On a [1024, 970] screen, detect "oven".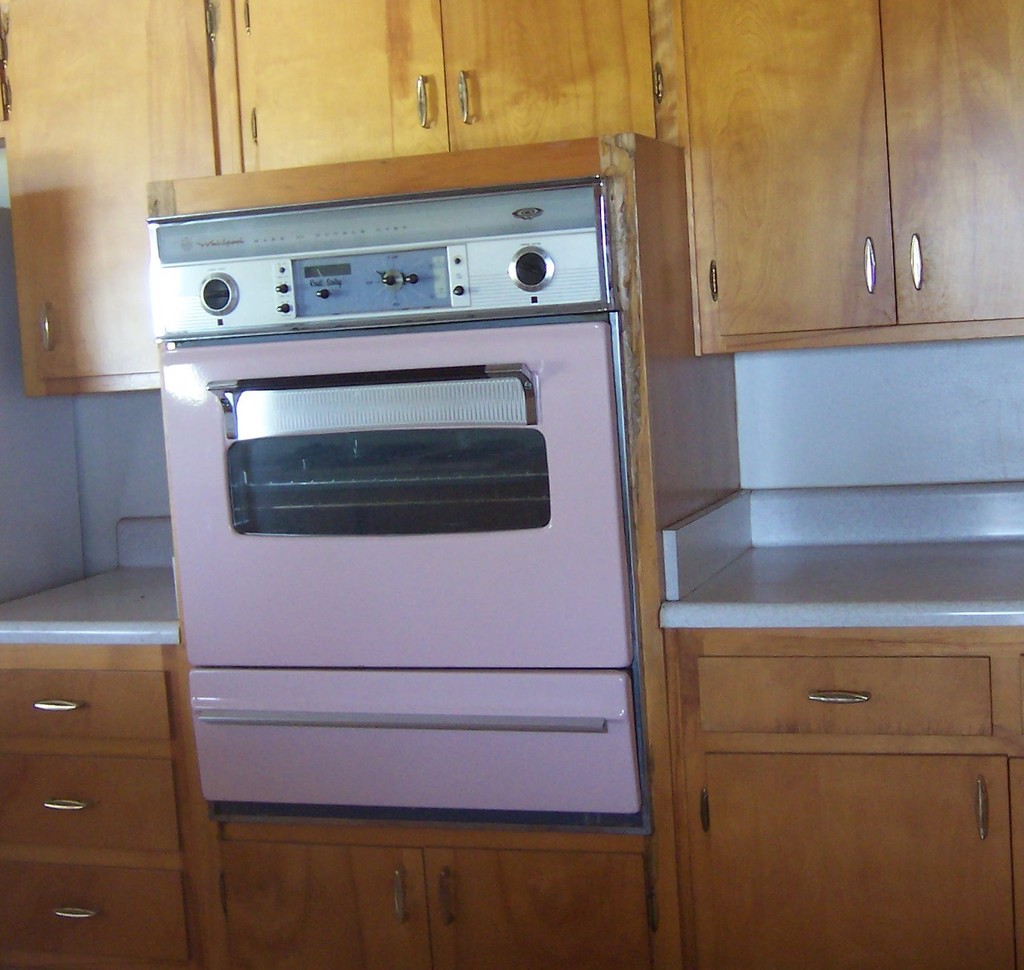
region(151, 181, 634, 660).
